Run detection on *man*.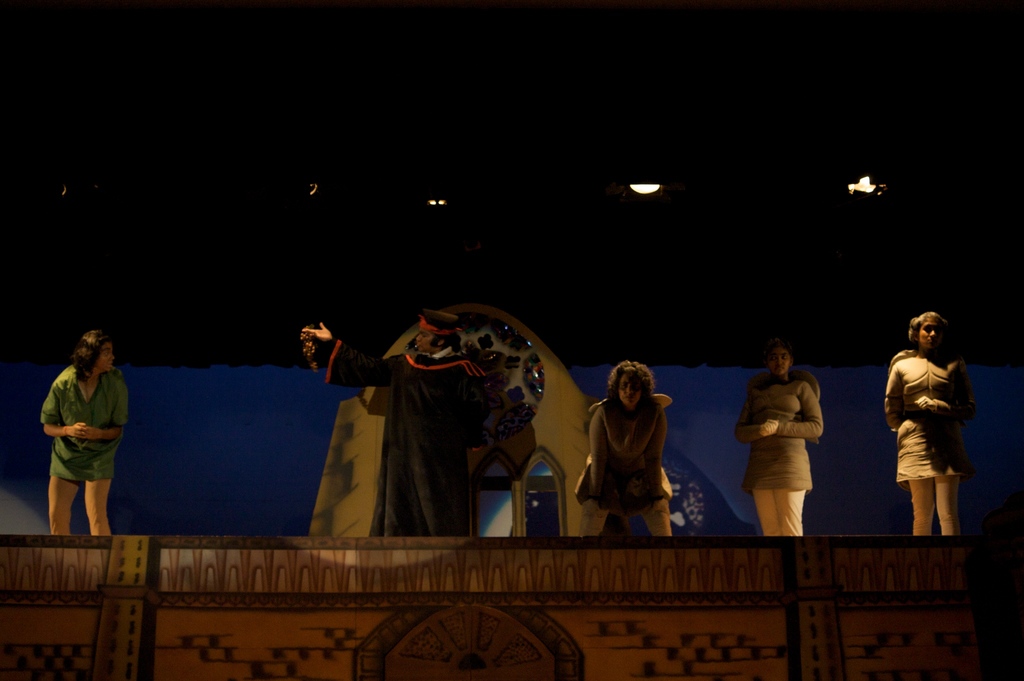
Result: [left=32, top=332, right=133, bottom=549].
